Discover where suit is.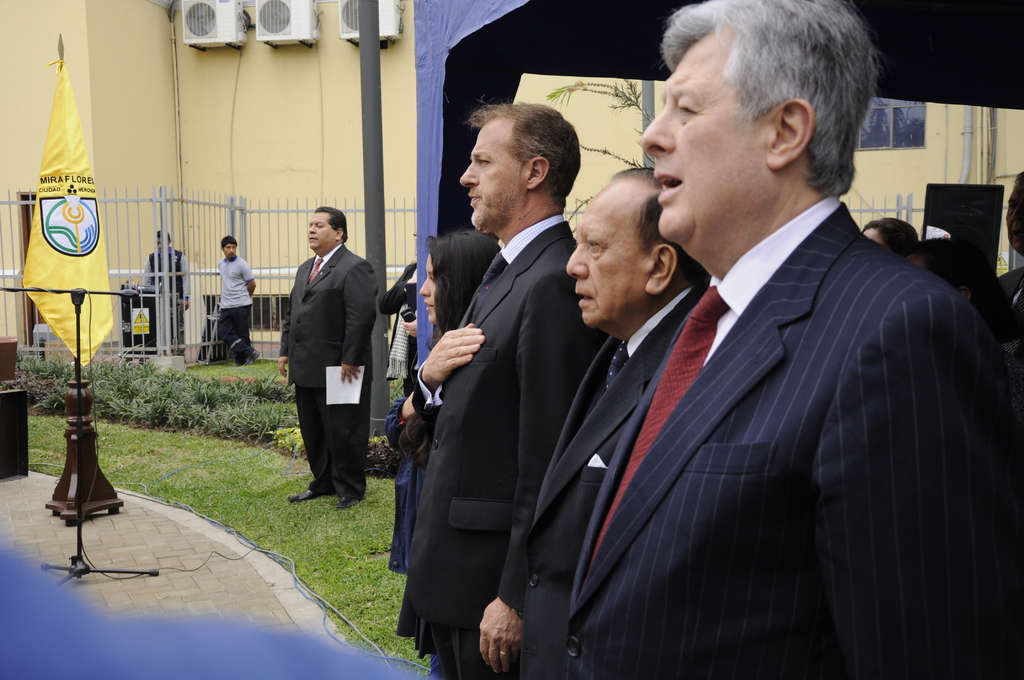
Discovered at 569,193,1023,679.
